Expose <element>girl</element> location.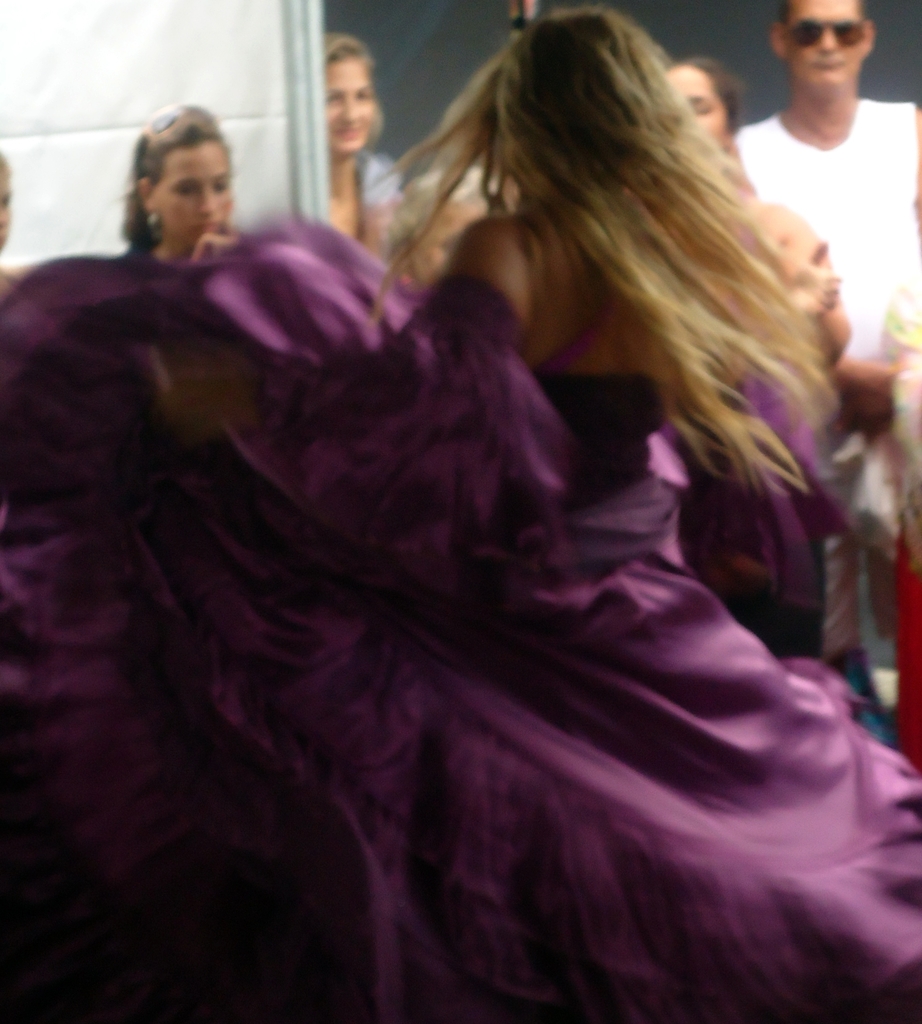
Exposed at (652,49,846,653).
